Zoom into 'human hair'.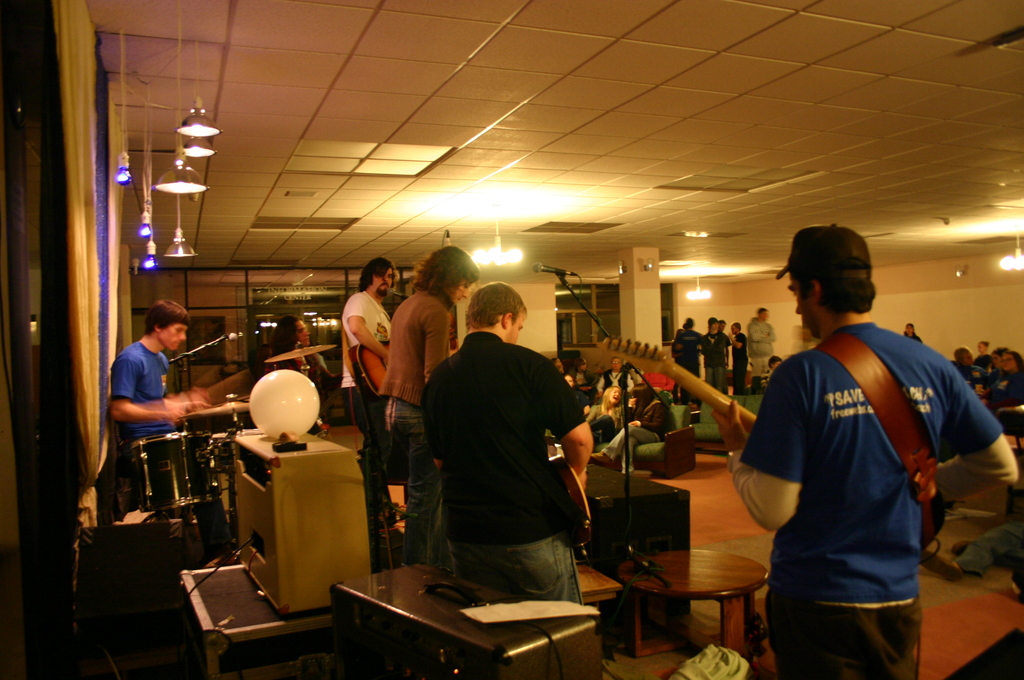
Zoom target: x1=271 y1=316 x2=300 y2=353.
